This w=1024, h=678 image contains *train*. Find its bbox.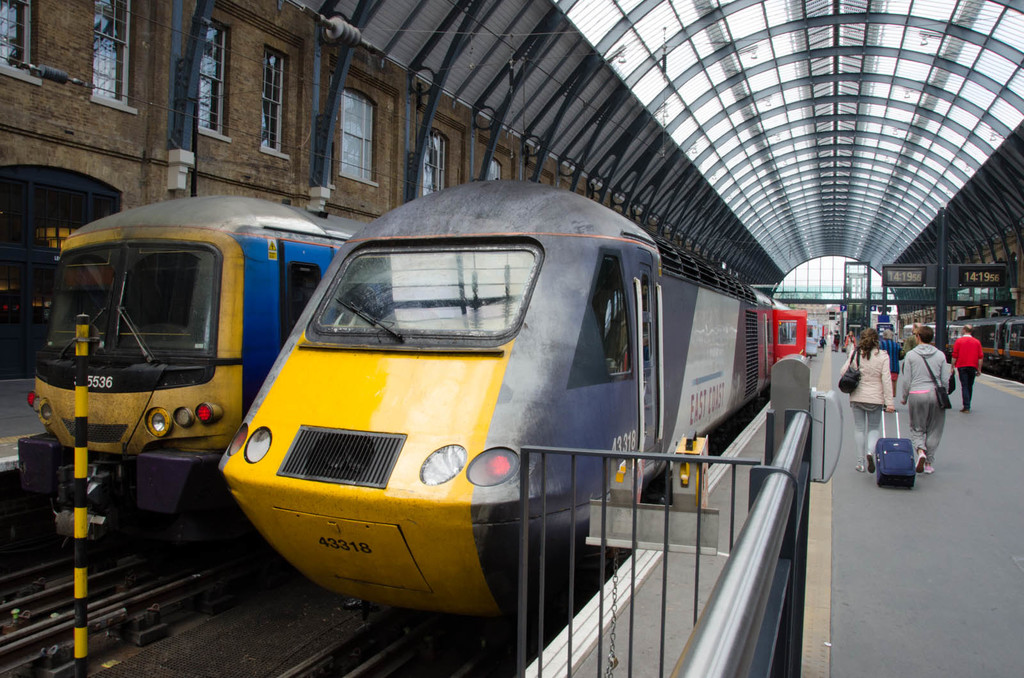
region(18, 191, 365, 564).
